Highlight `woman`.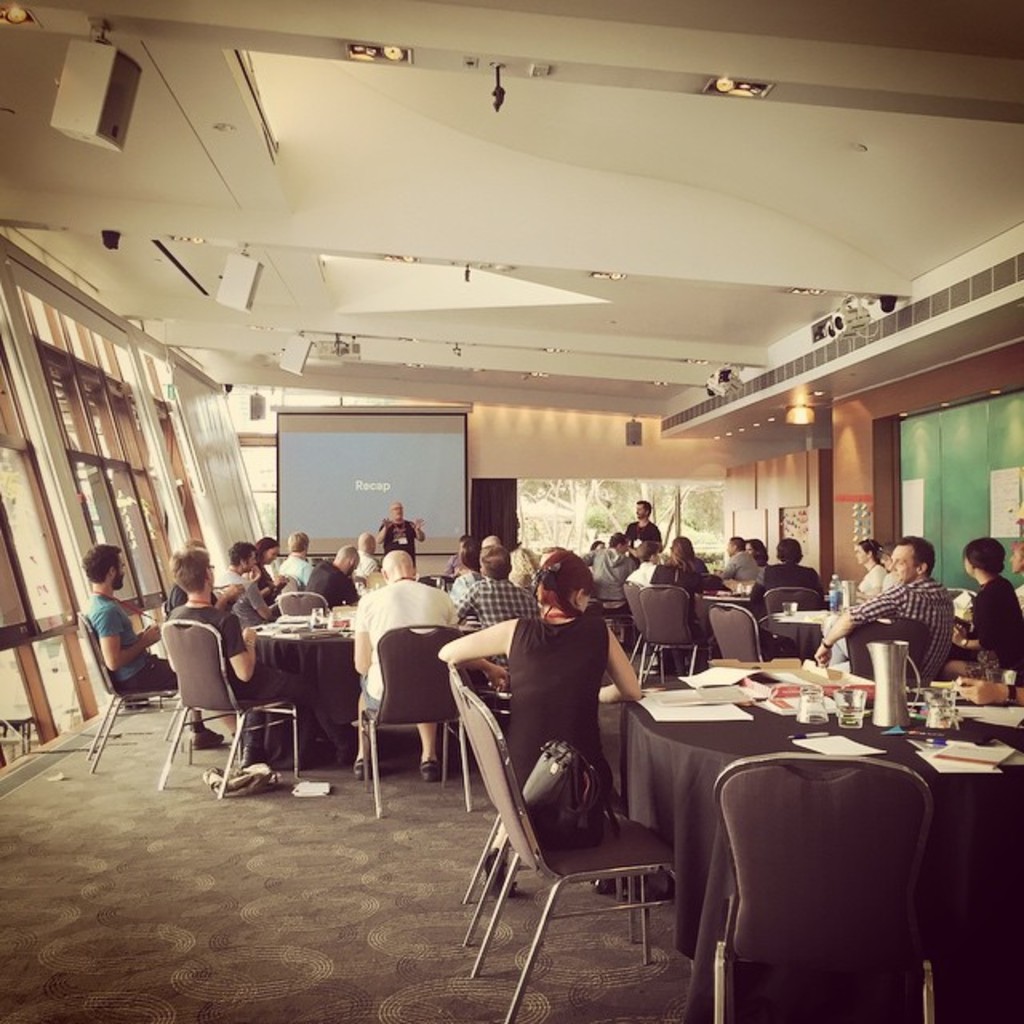
Highlighted region: x1=742, y1=536, x2=773, y2=563.
